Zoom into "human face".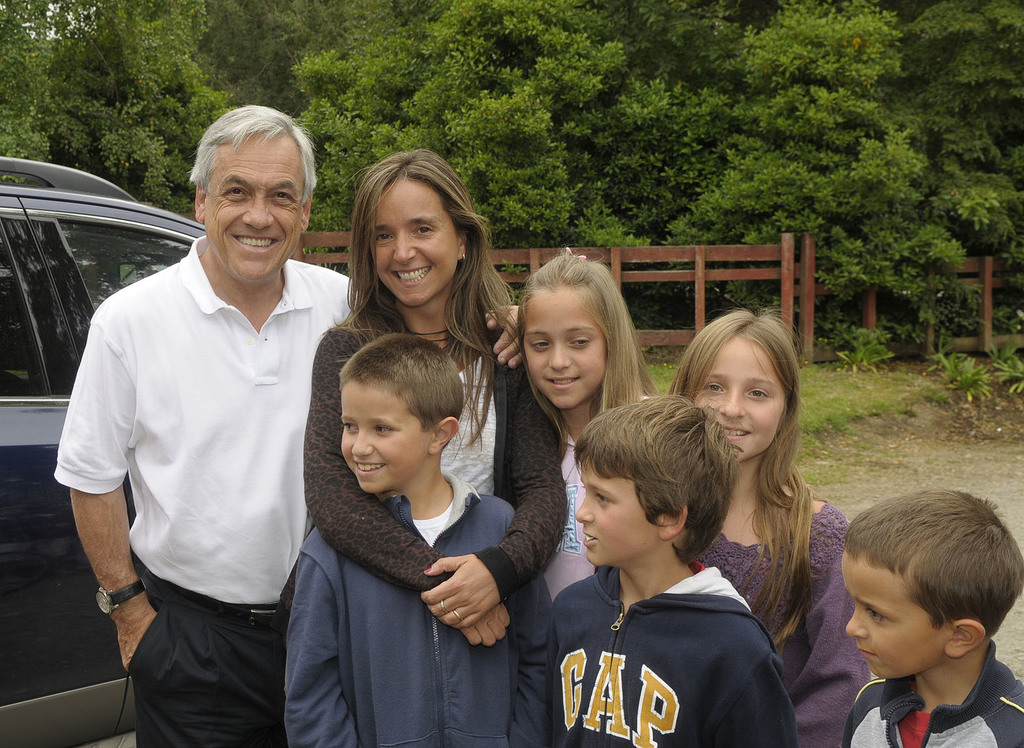
Zoom target: x1=366 y1=177 x2=460 y2=307.
